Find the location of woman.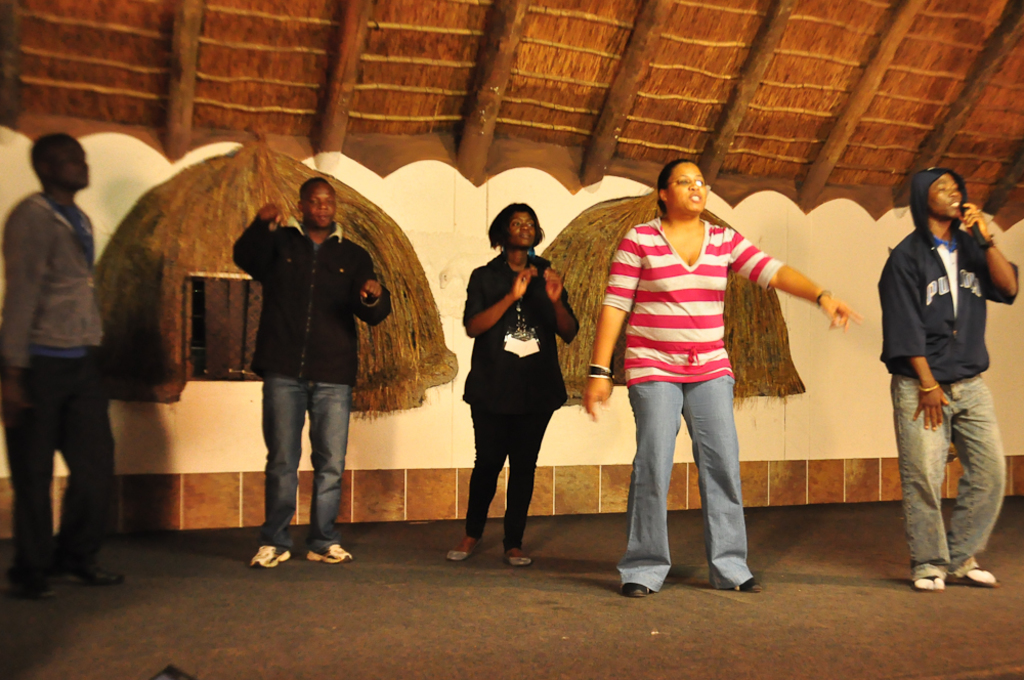
Location: [584, 159, 864, 596].
